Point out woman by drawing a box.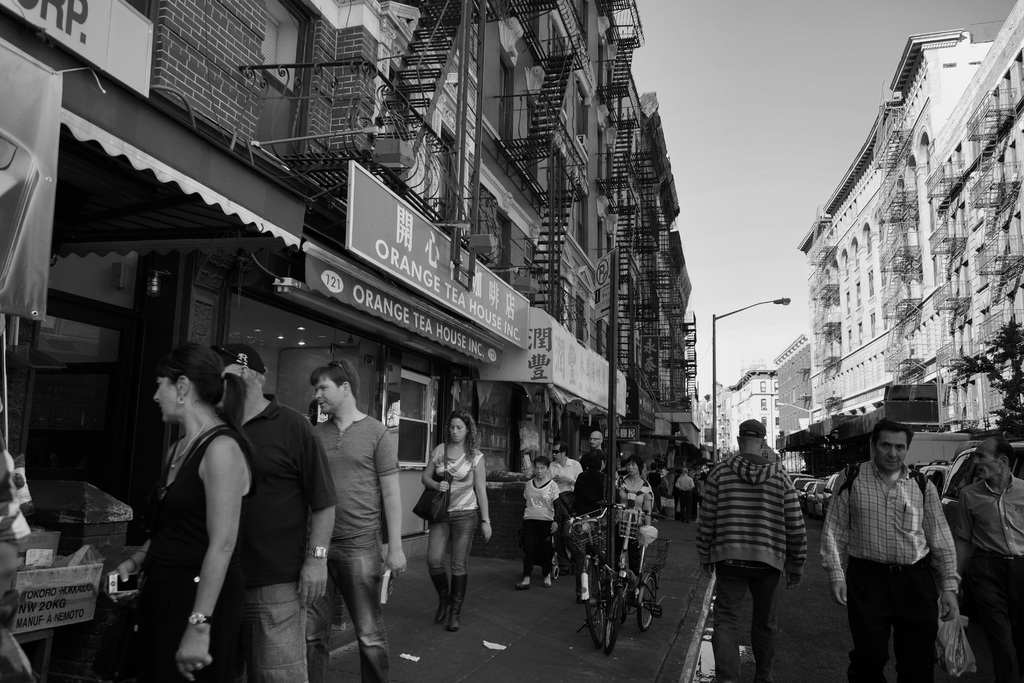
BBox(615, 452, 659, 584).
